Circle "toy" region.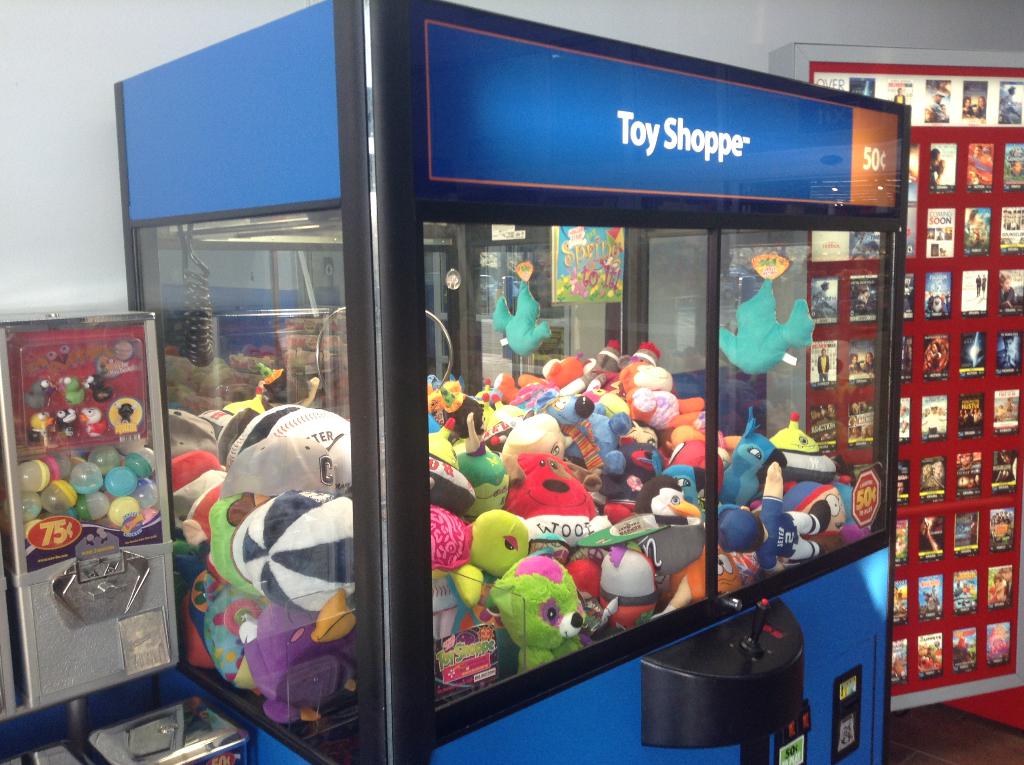
Region: left=85, top=374, right=114, bottom=402.
